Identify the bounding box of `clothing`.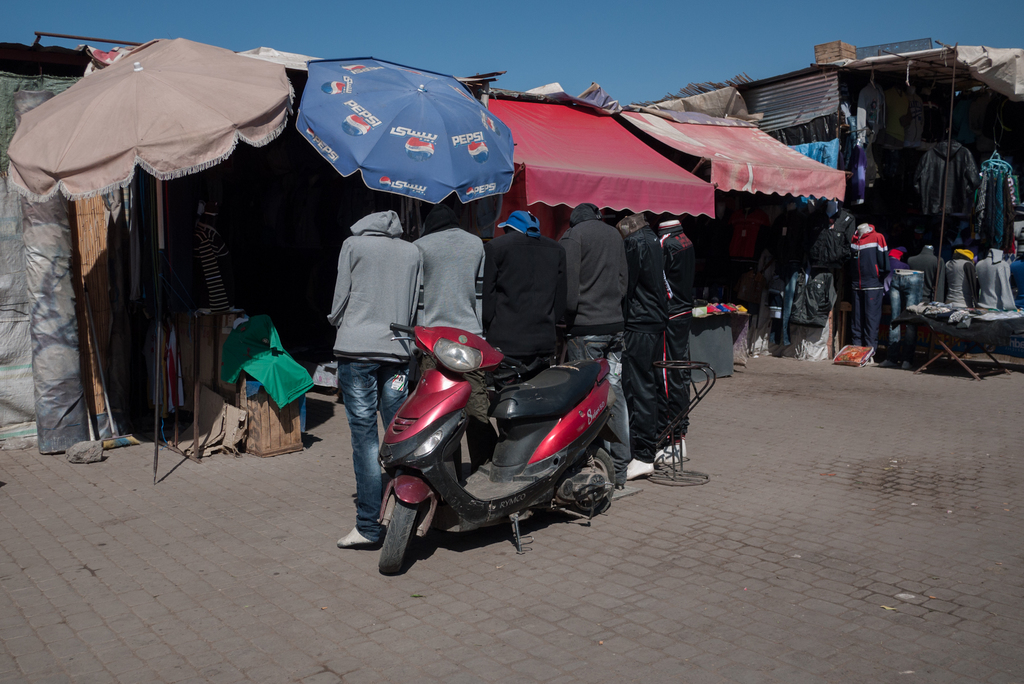
[left=480, top=226, right=570, bottom=373].
